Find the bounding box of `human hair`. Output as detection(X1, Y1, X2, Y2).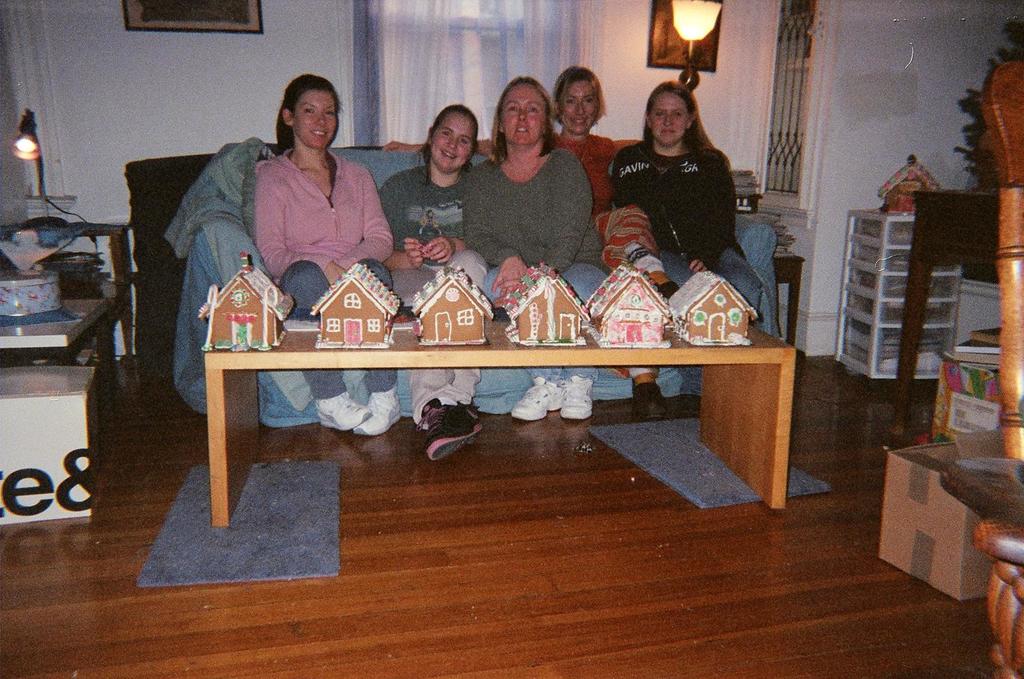
detection(418, 103, 479, 188).
